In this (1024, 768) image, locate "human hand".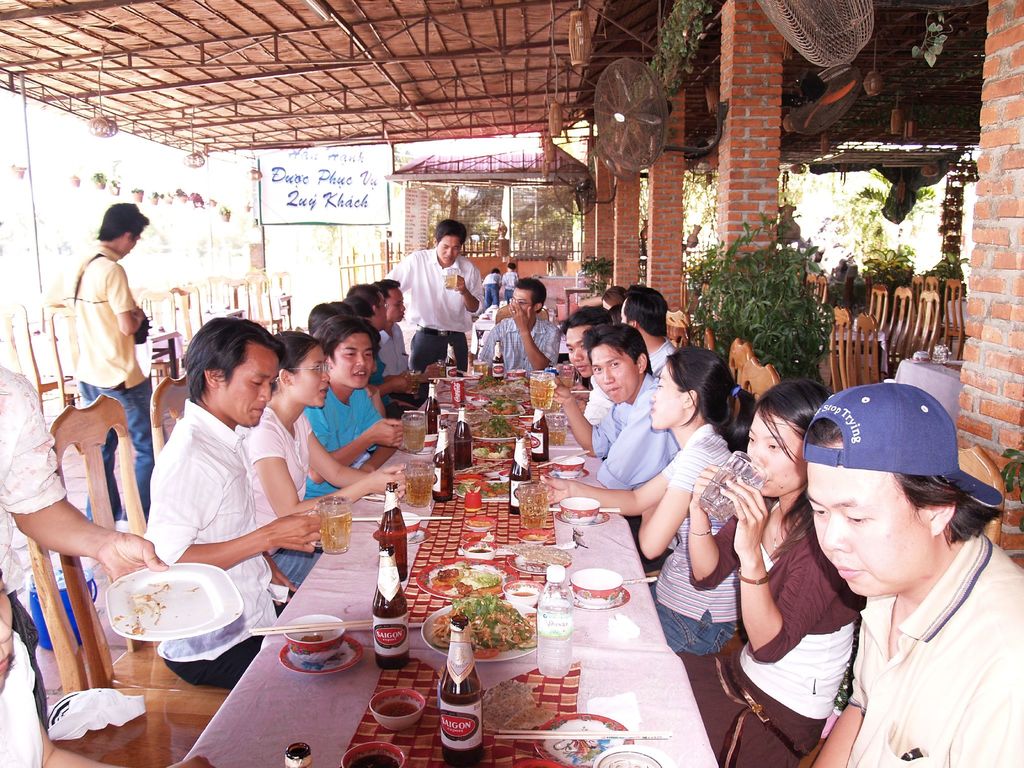
Bounding box: [x1=689, y1=463, x2=726, y2=509].
